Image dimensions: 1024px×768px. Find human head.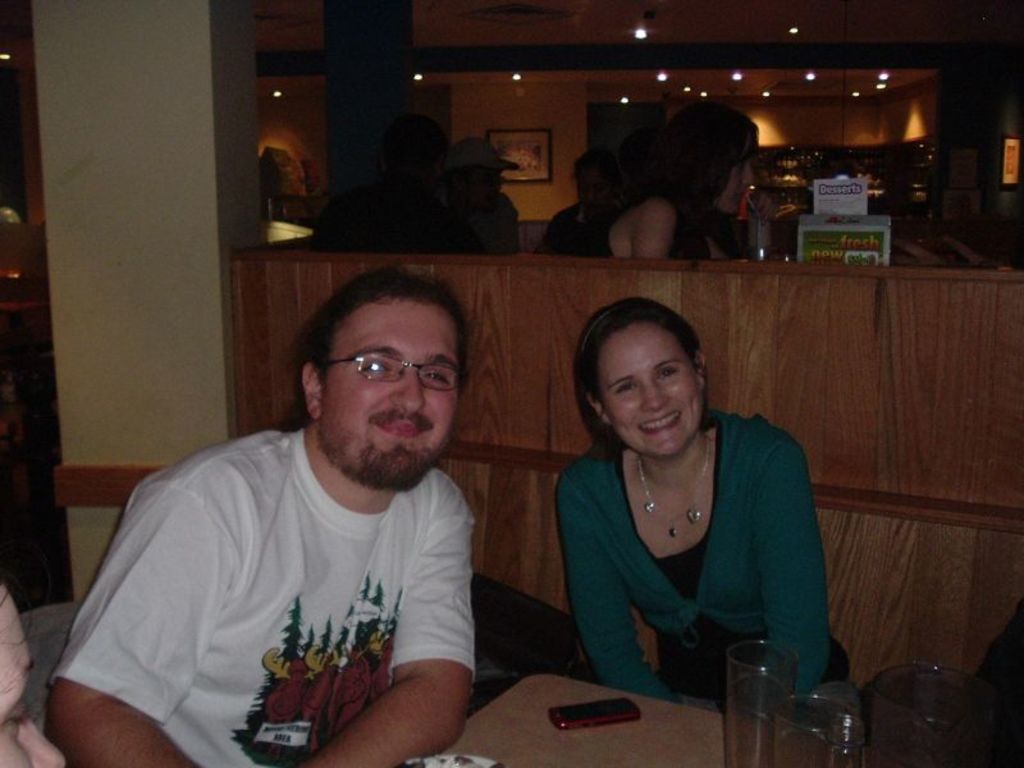
l=563, t=143, r=612, b=207.
